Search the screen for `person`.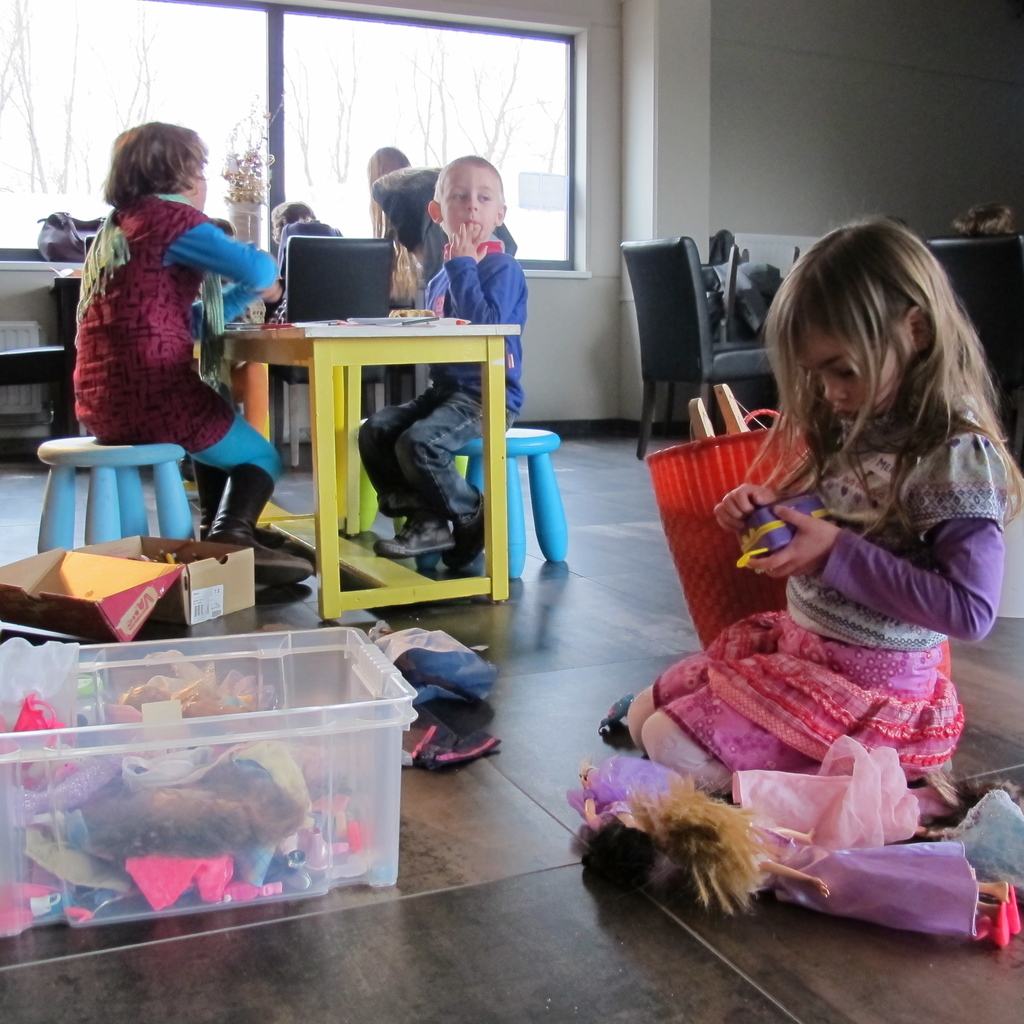
Found at <bbox>365, 134, 428, 307</bbox>.
